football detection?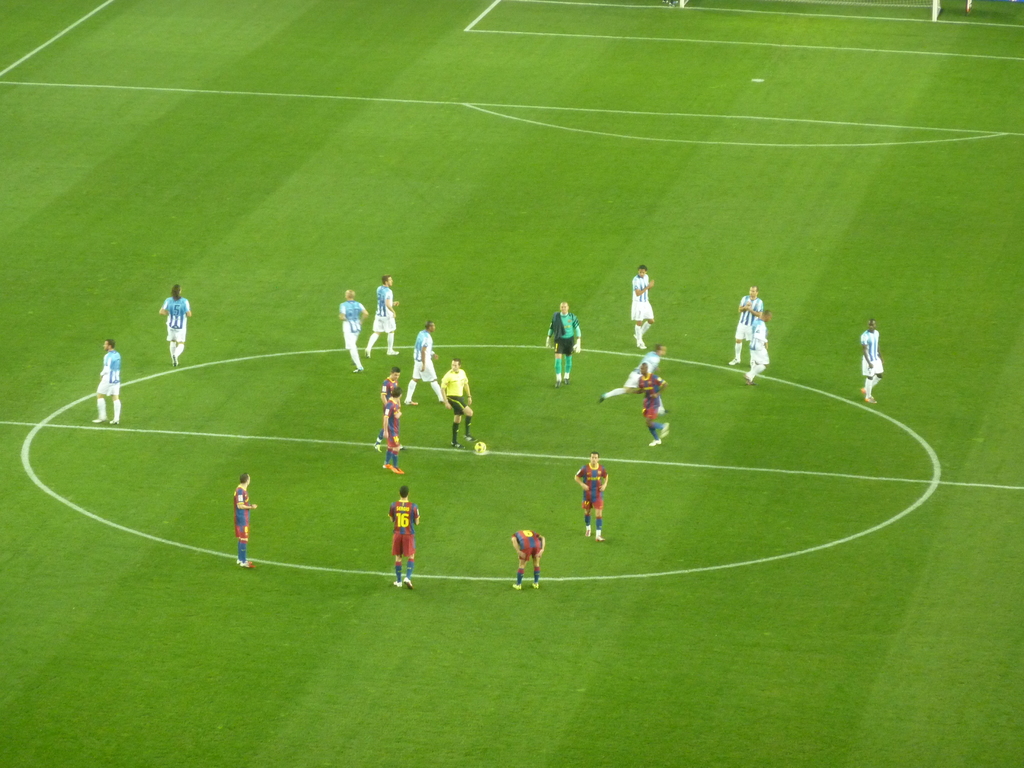
region(475, 442, 486, 452)
